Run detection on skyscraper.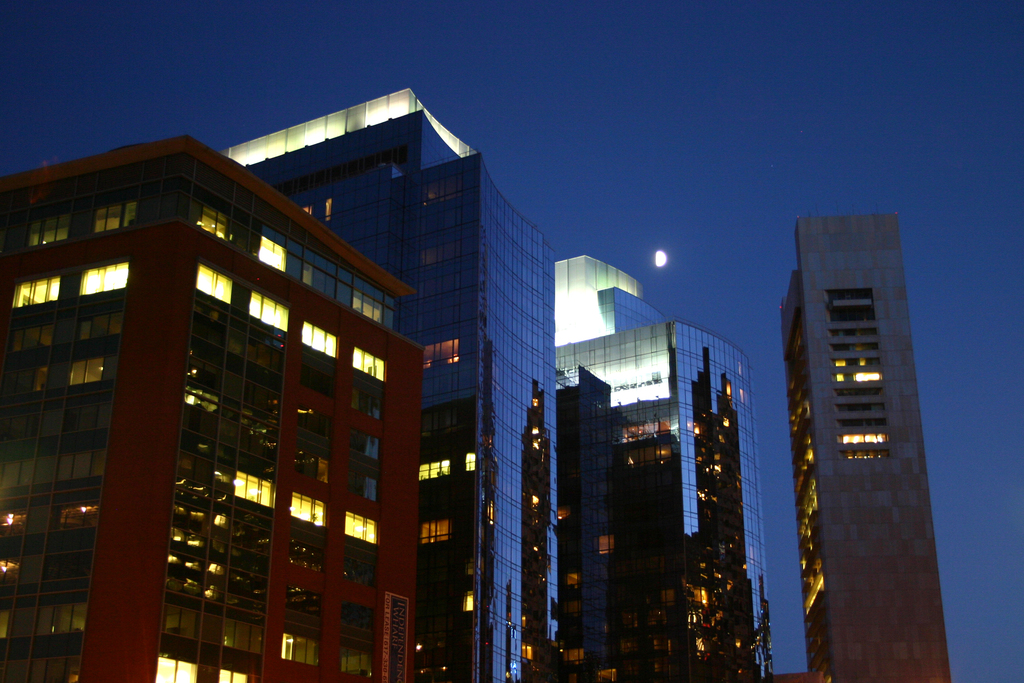
Result: box(0, 135, 423, 682).
